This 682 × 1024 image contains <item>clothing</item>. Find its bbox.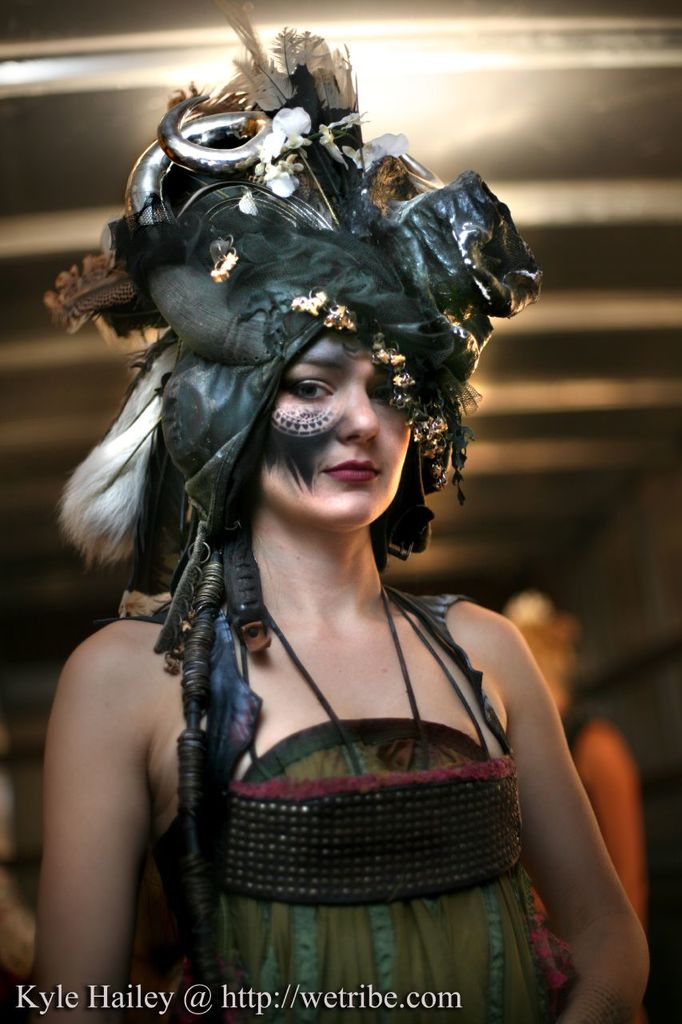
detection(515, 691, 649, 1022).
